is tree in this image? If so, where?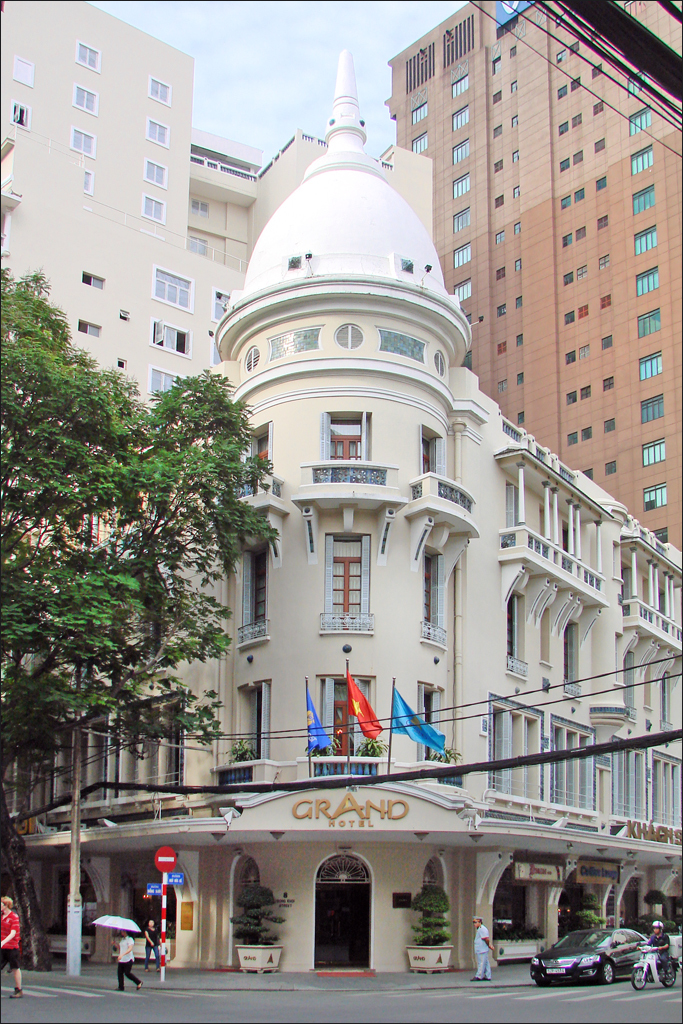
Yes, at <region>0, 248, 189, 902</region>.
